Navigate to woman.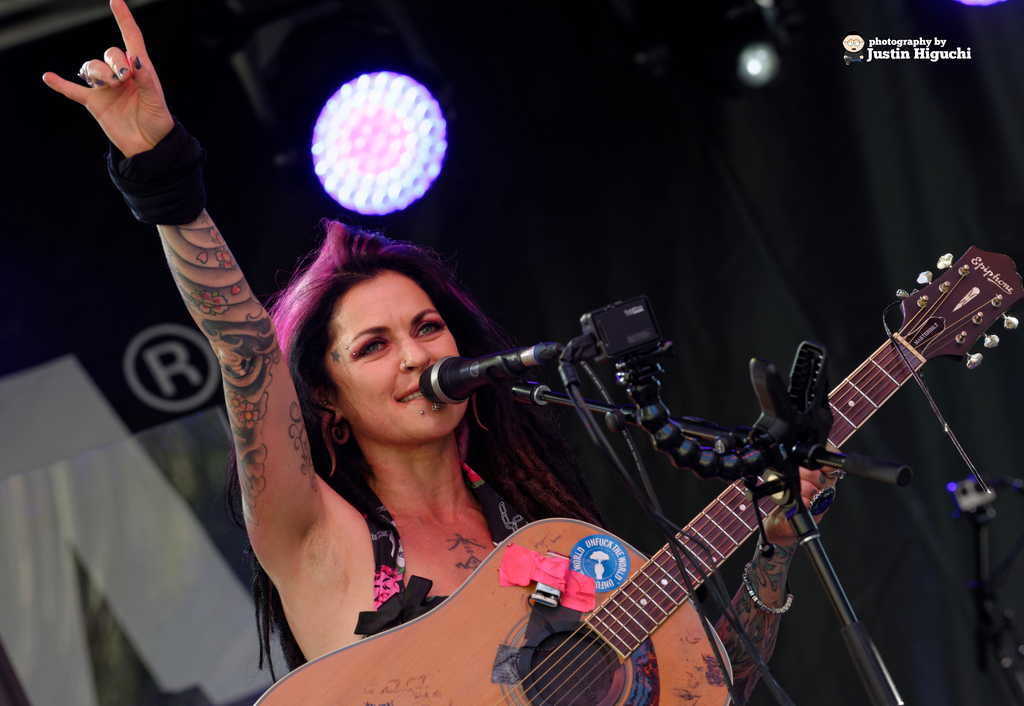
Navigation target: 32/0/834/705.
